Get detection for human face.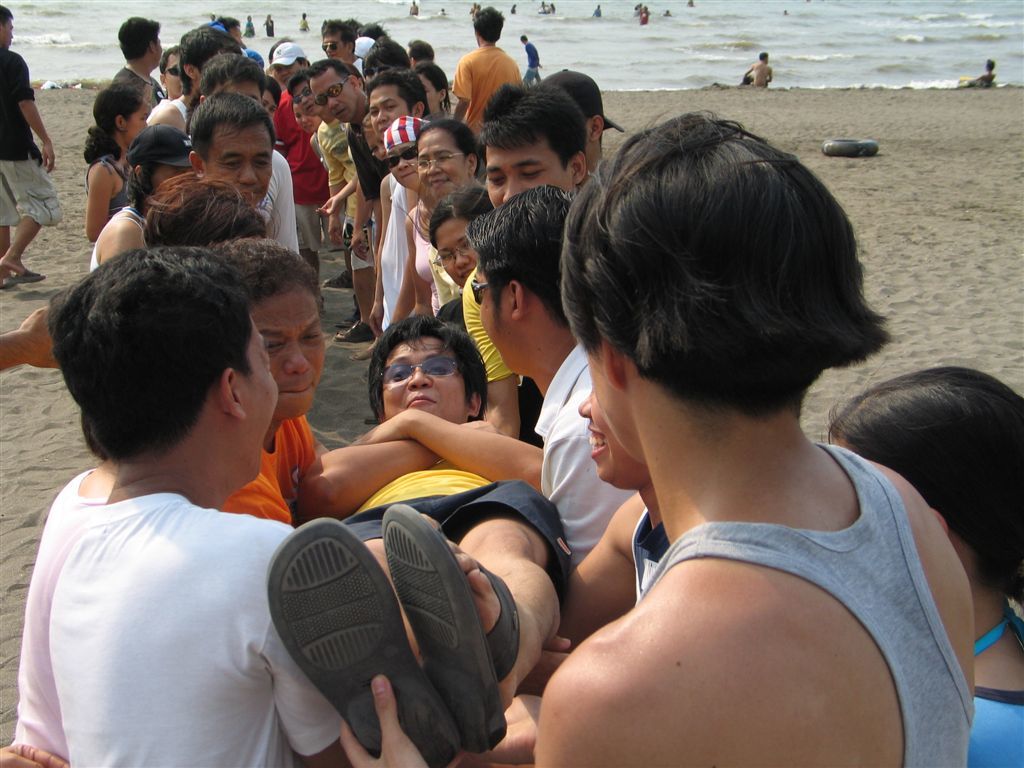
Detection: (573,381,634,482).
